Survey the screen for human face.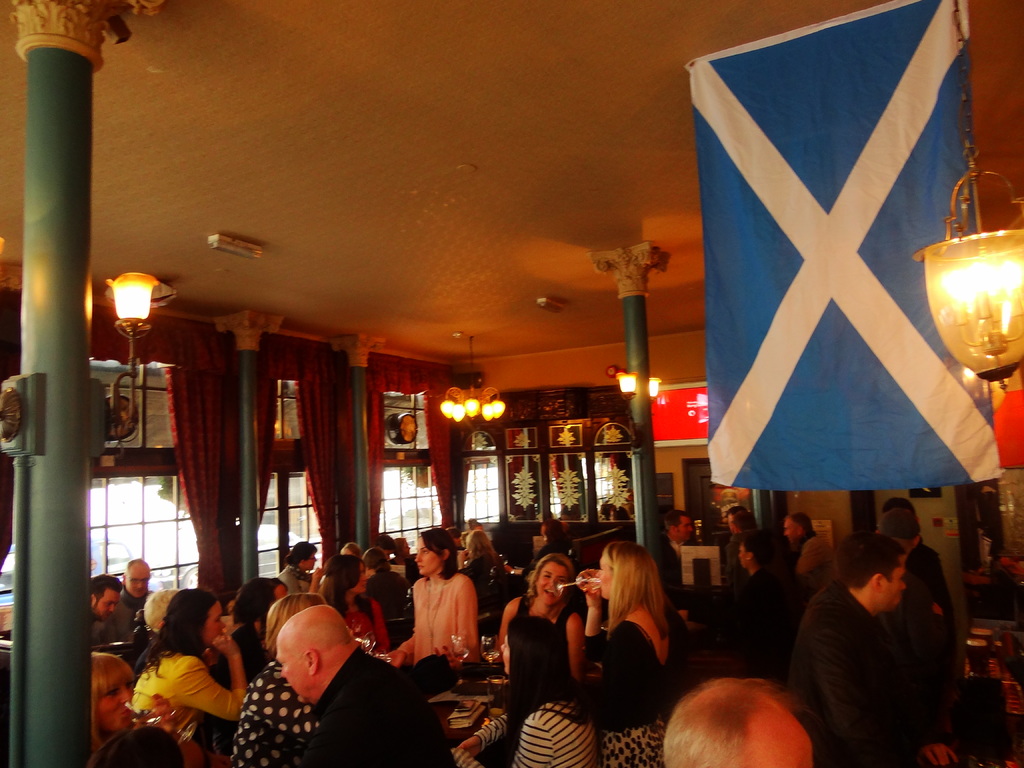
Survey found: 90/596/123/619.
